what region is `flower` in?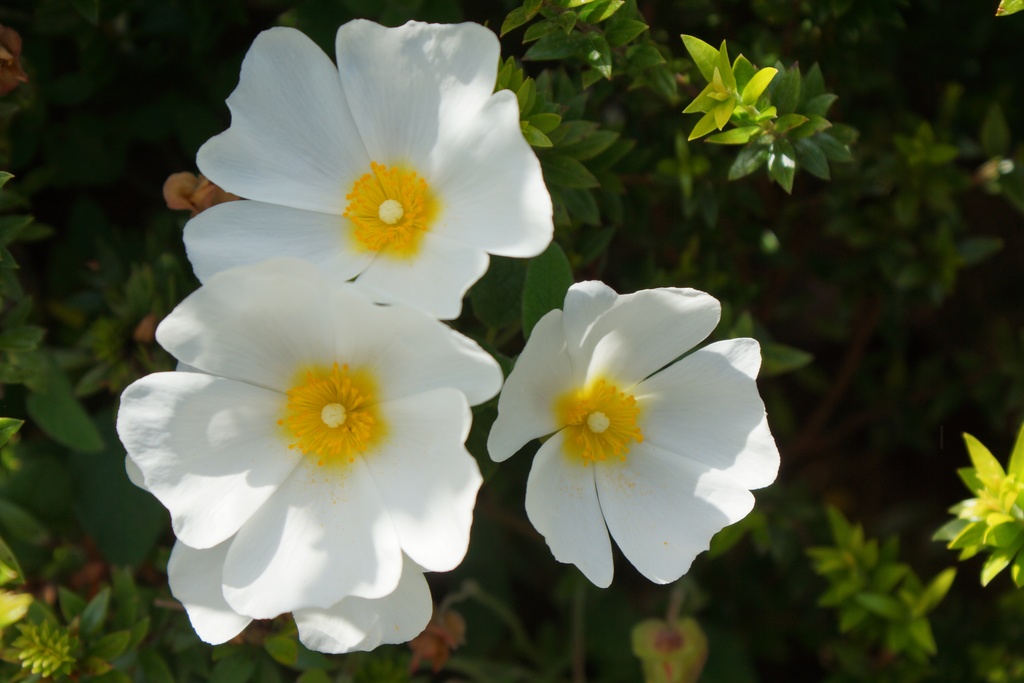
[126, 444, 436, 657].
